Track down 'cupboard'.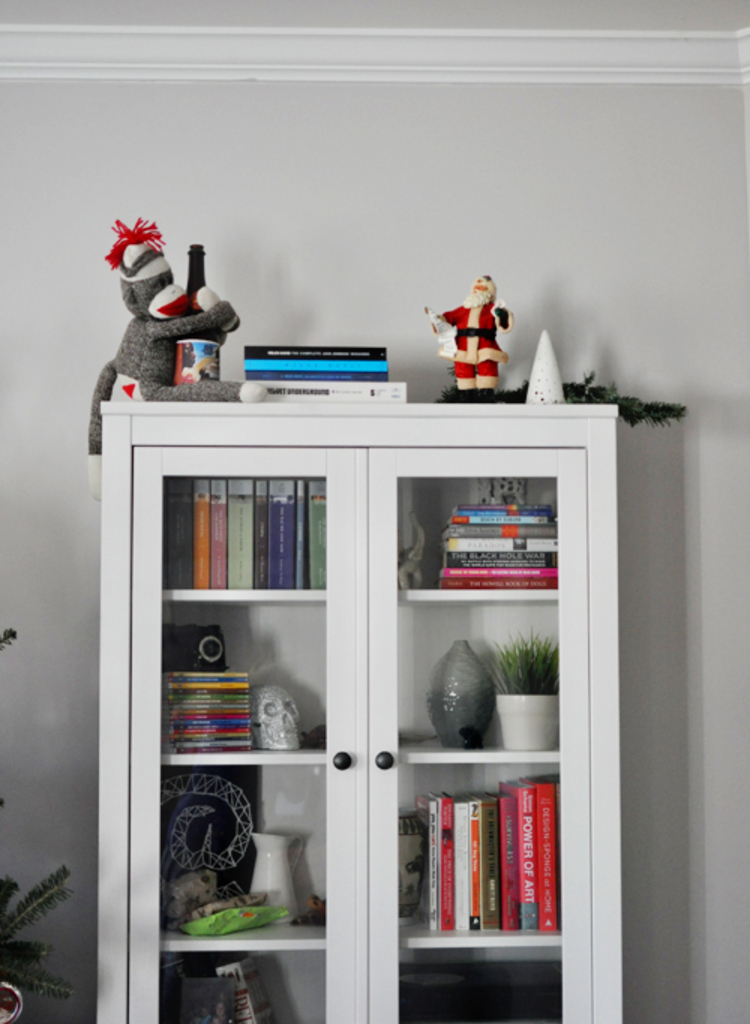
Tracked to region(92, 376, 654, 969).
